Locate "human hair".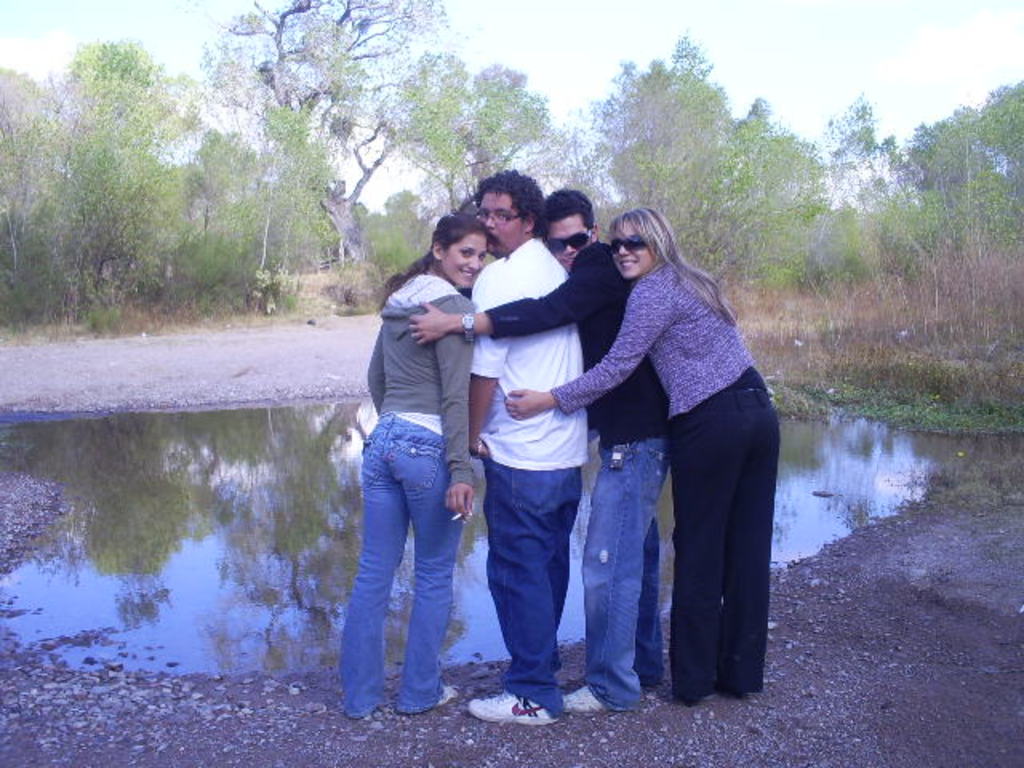
Bounding box: [610,200,736,328].
